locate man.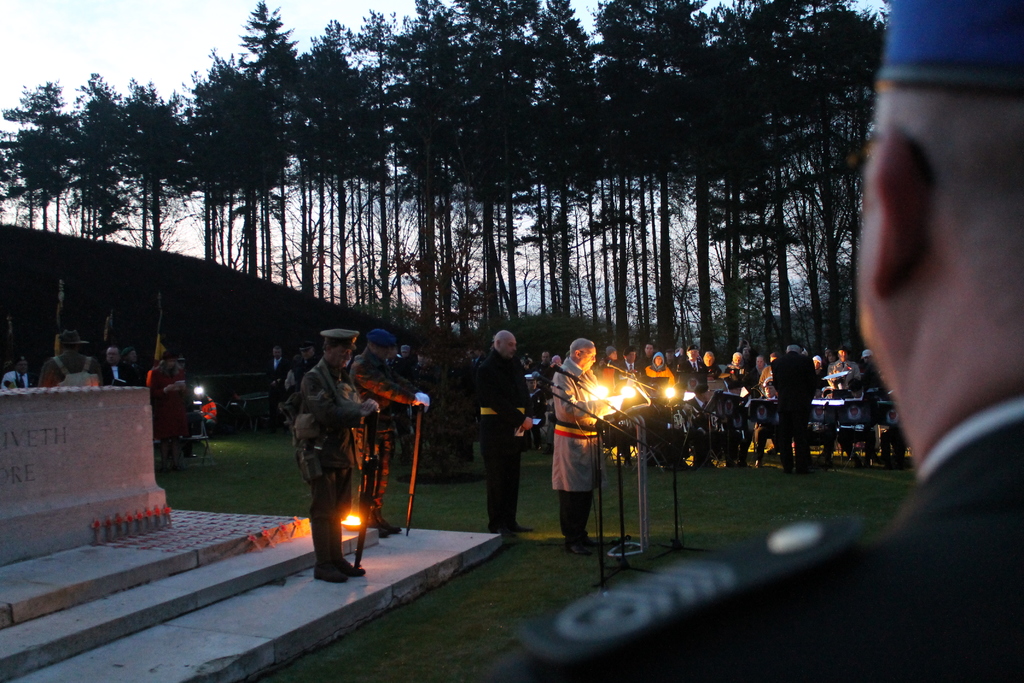
Bounding box: BBox(349, 329, 425, 537).
